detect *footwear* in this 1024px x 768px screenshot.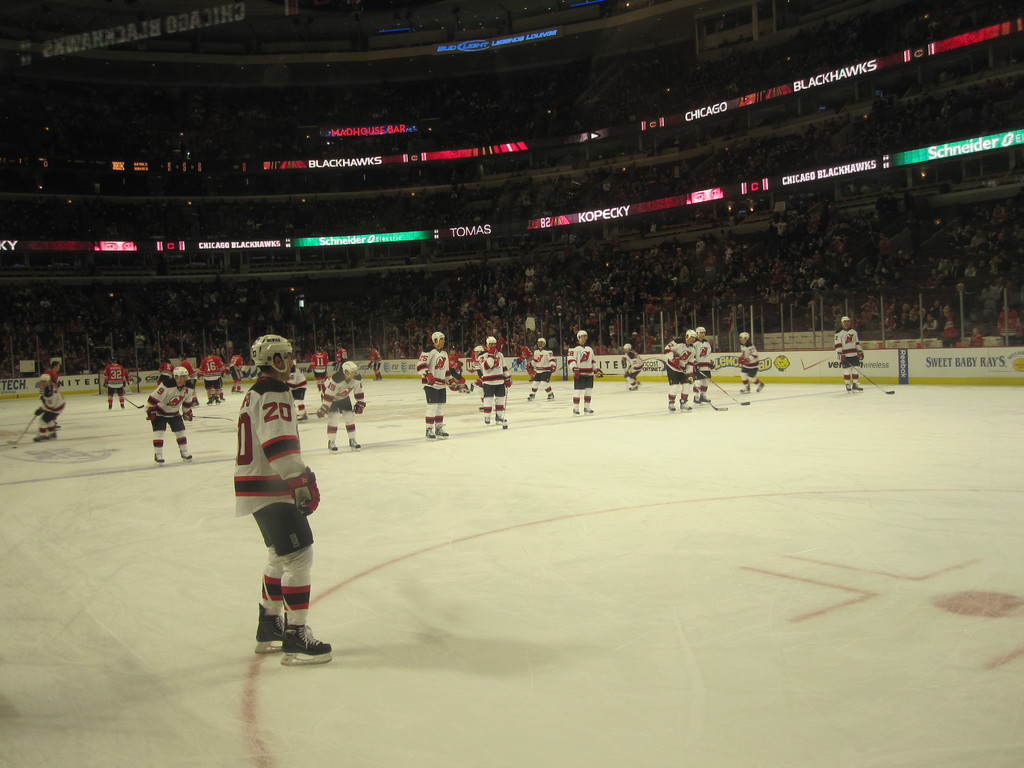
Detection: [666,400,677,412].
